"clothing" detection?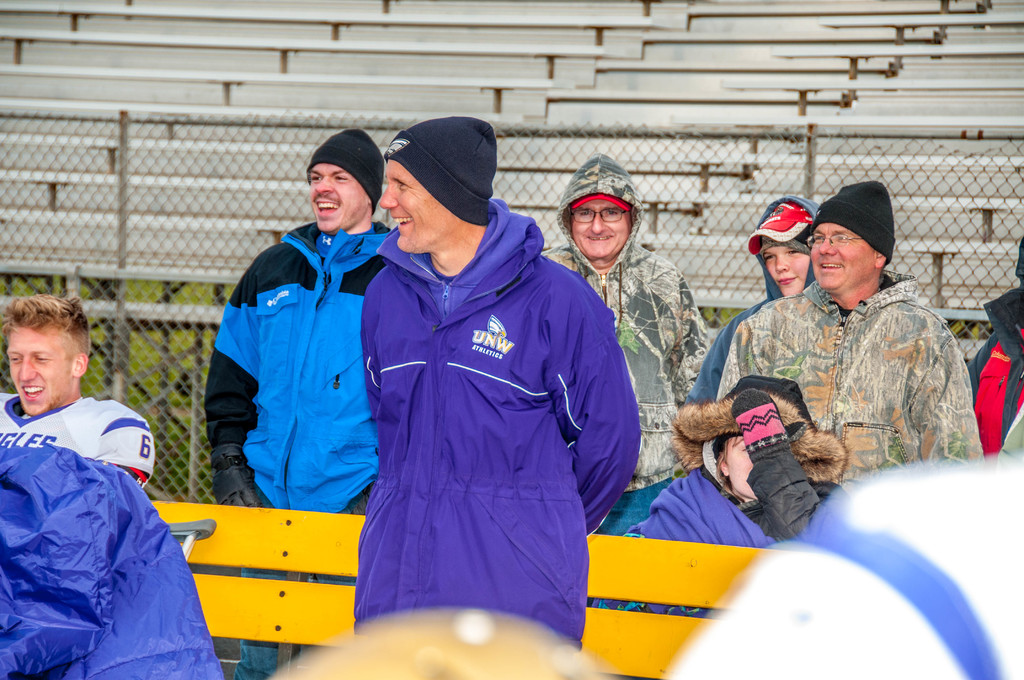
crop(665, 460, 1023, 679)
